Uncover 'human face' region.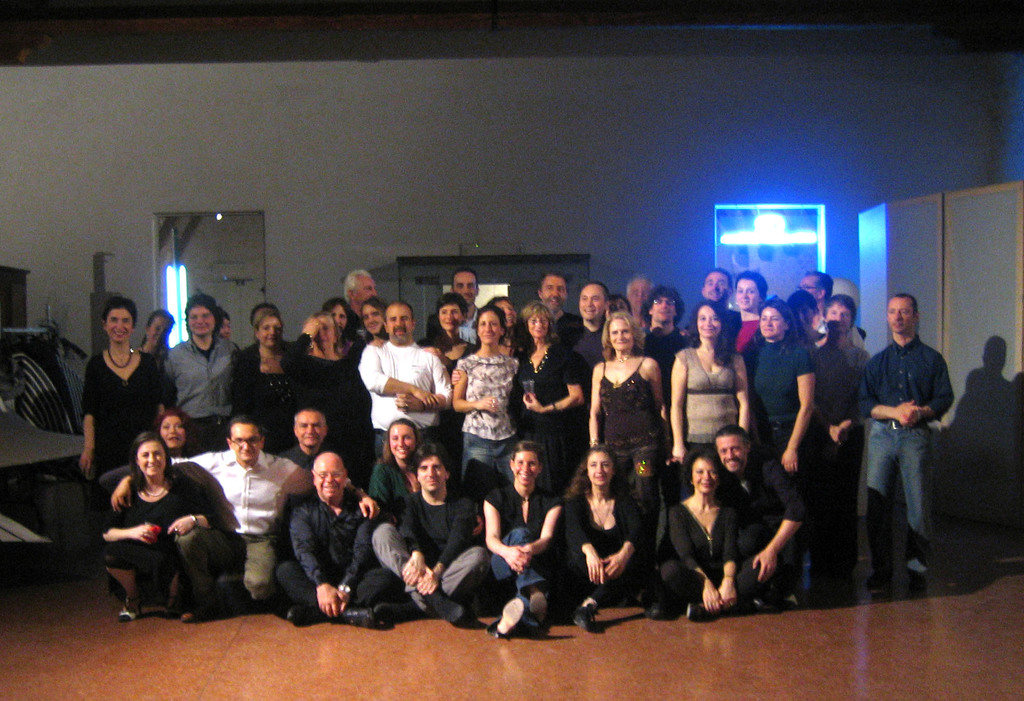
Uncovered: rect(479, 308, 502, 342).
